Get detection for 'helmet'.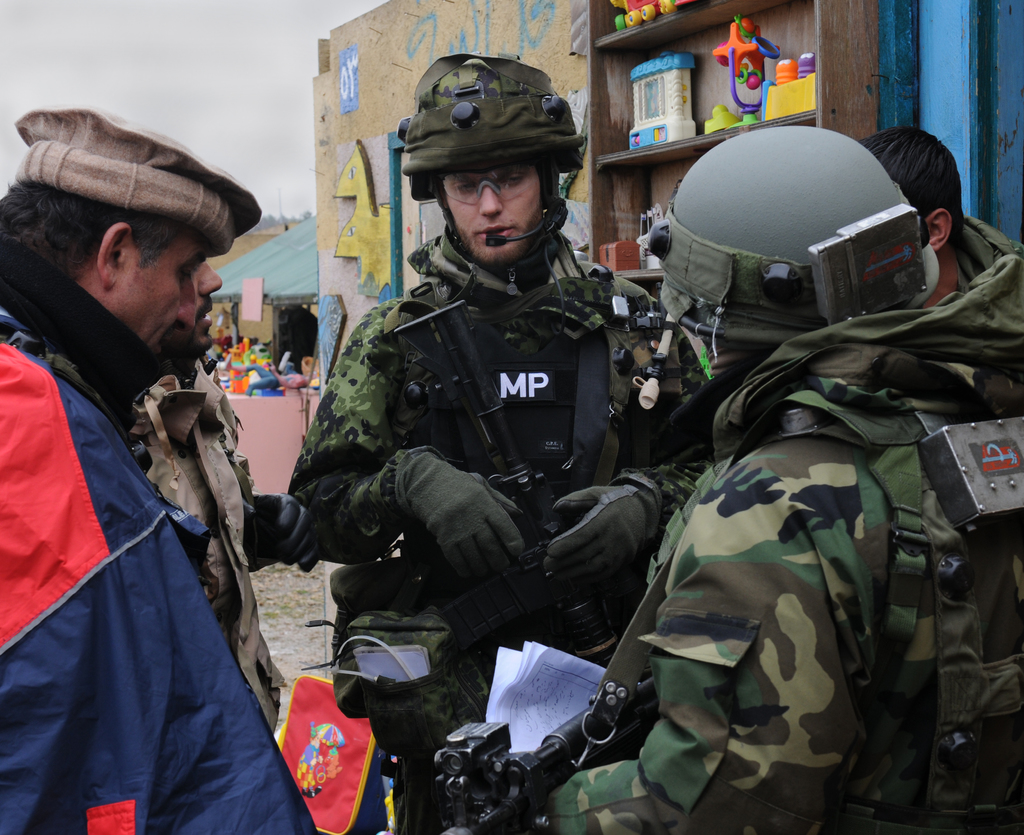
Detection: box=[632, 129, 945, 367].
